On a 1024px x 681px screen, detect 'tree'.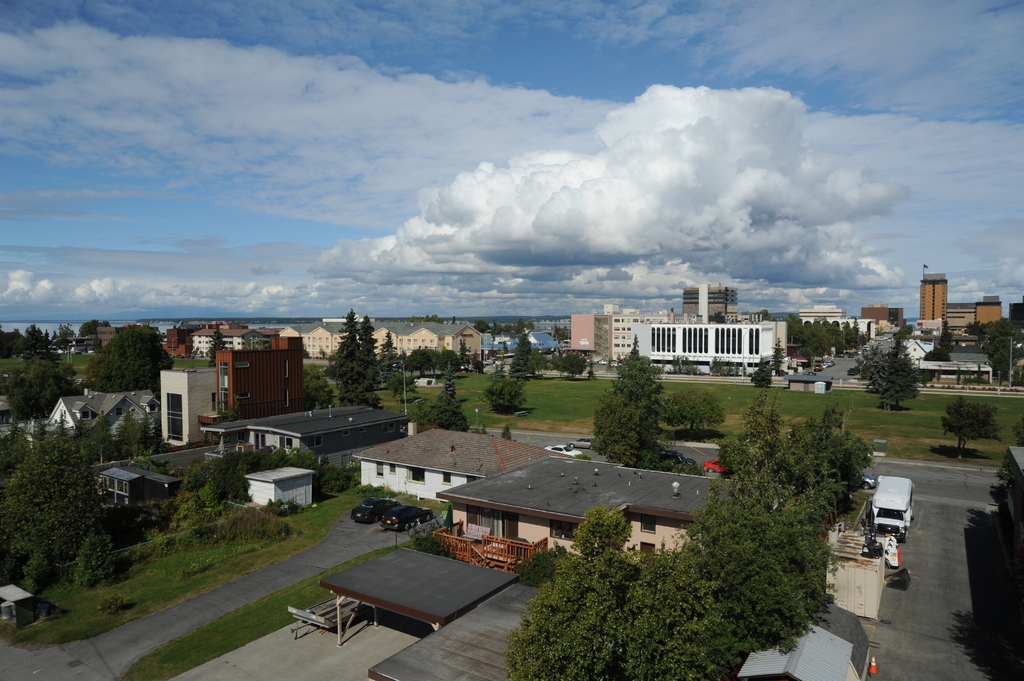
box=[412, 312, 445, 323].
